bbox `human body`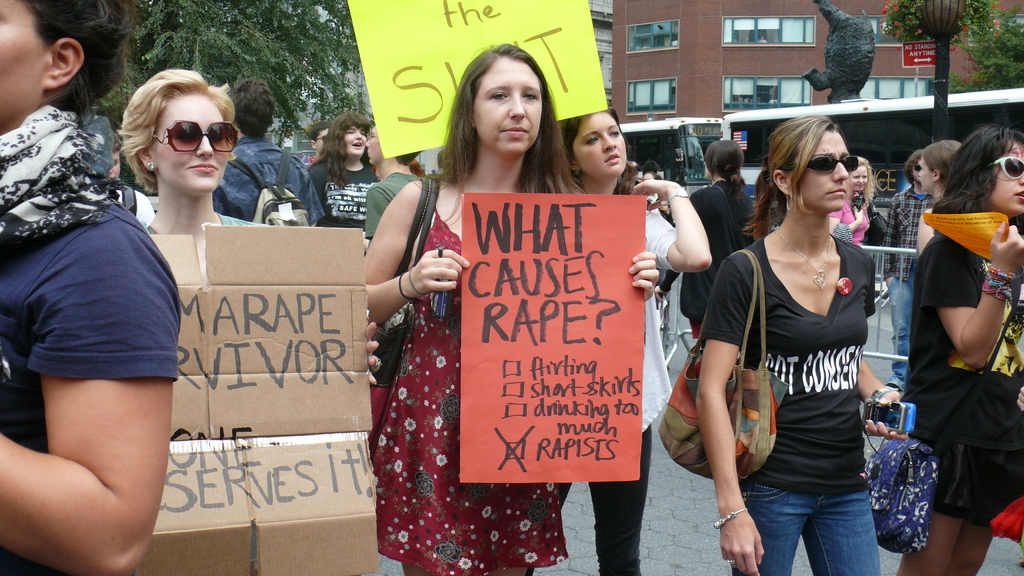
[left=893, top=221, right=1023, bottom=575]
